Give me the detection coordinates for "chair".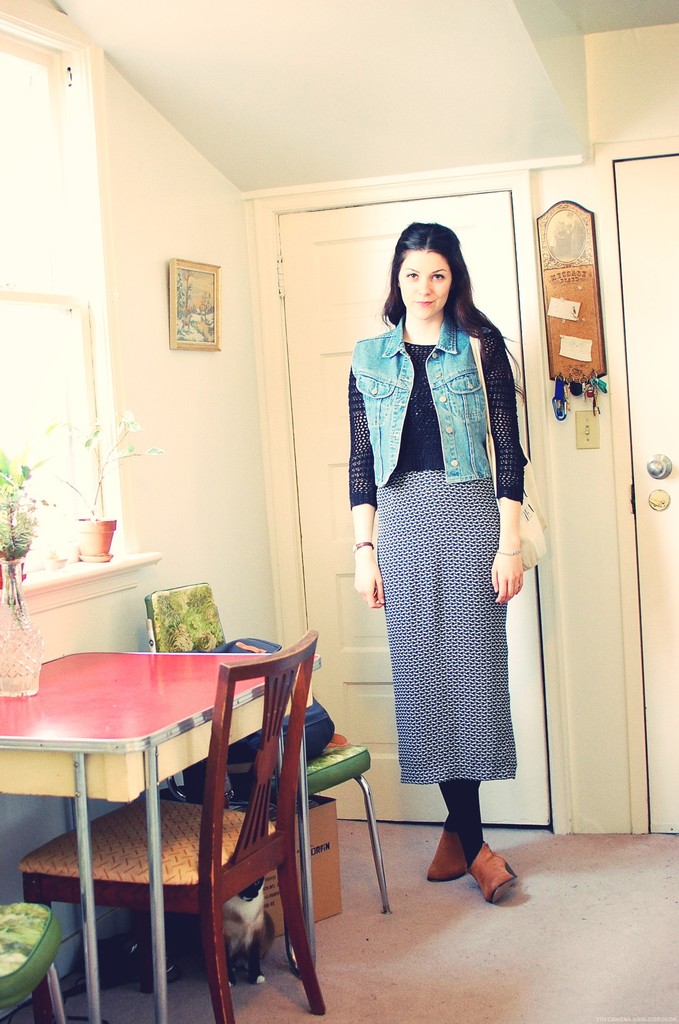
[143,581,391,968].
